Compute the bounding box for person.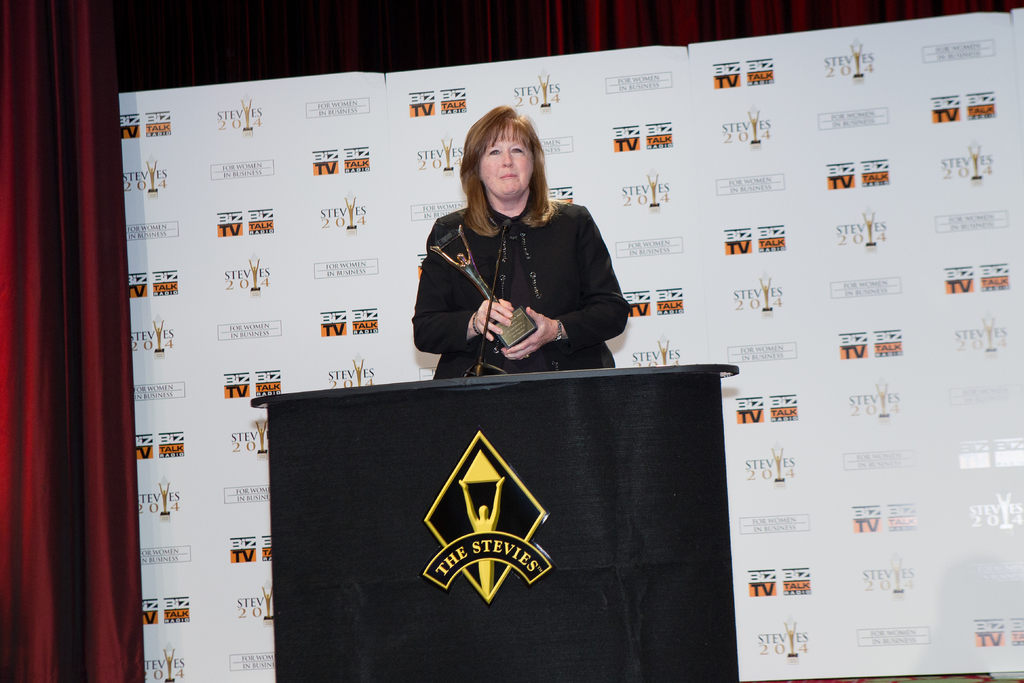
413,108,639,399.
